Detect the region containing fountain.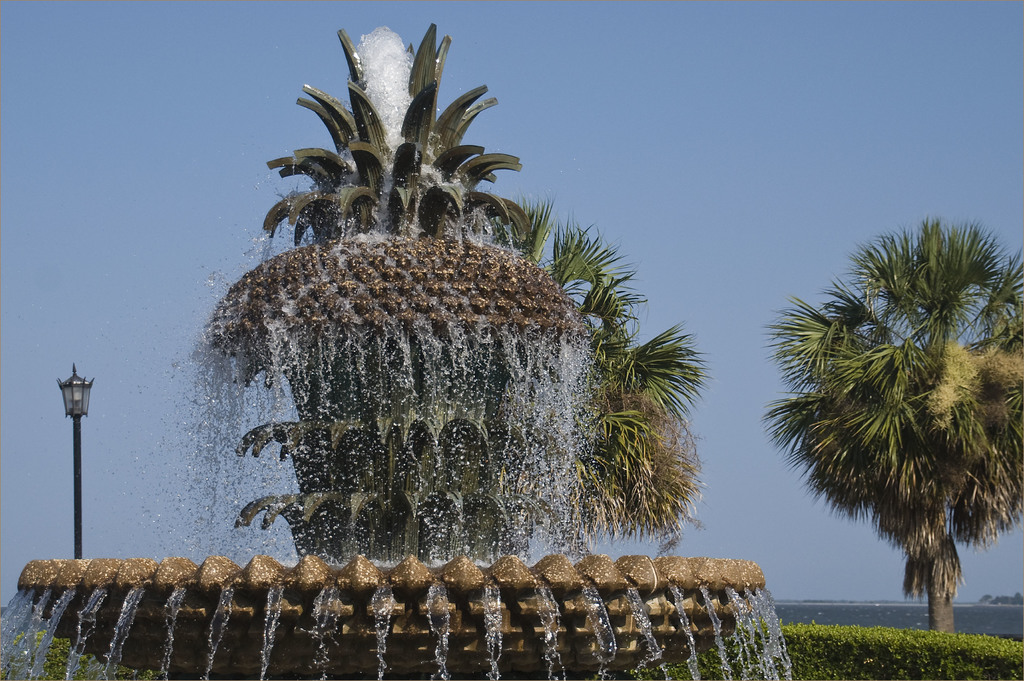
x1=72 y1=12 x2=808 y2=680.
